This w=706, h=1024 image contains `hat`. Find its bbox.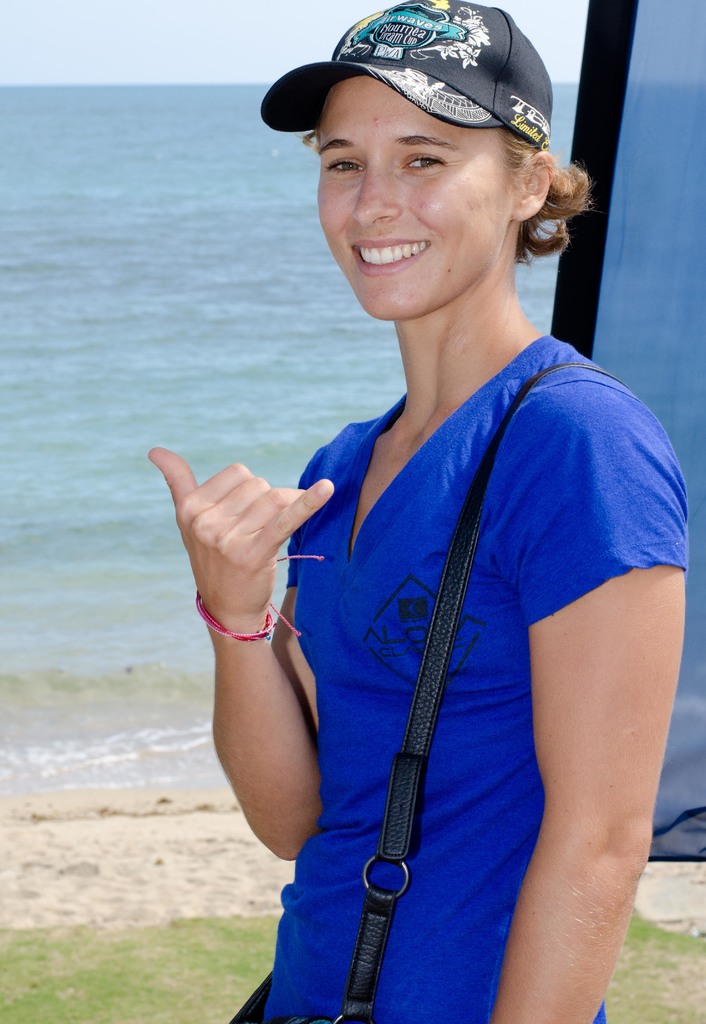
bbox(259, 0, 550, 150).
